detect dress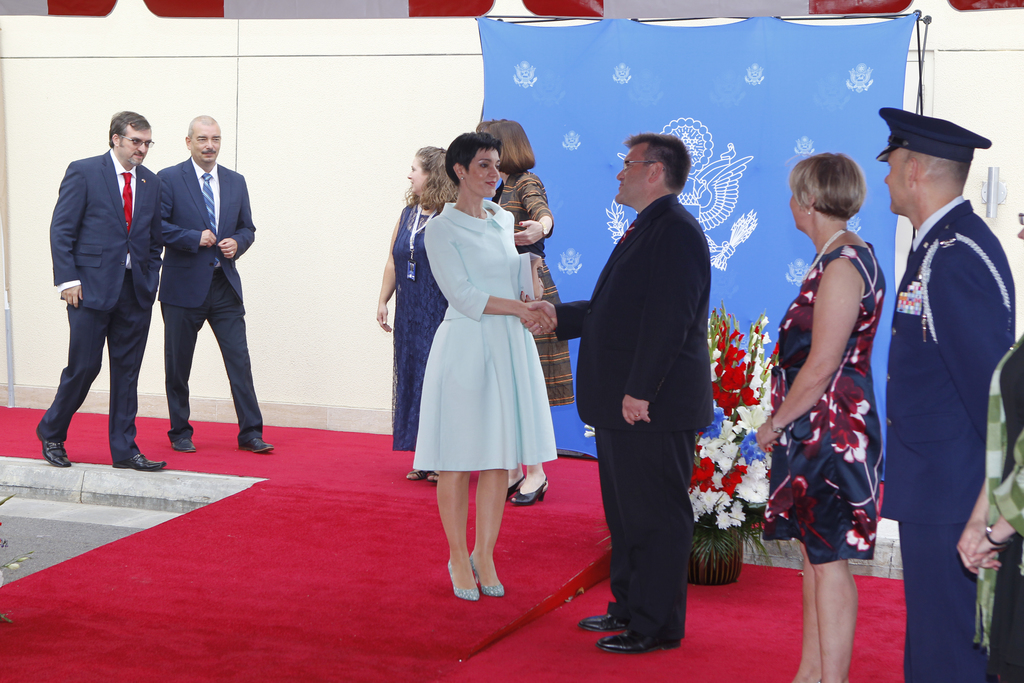
[390, 205, 447, 448]
